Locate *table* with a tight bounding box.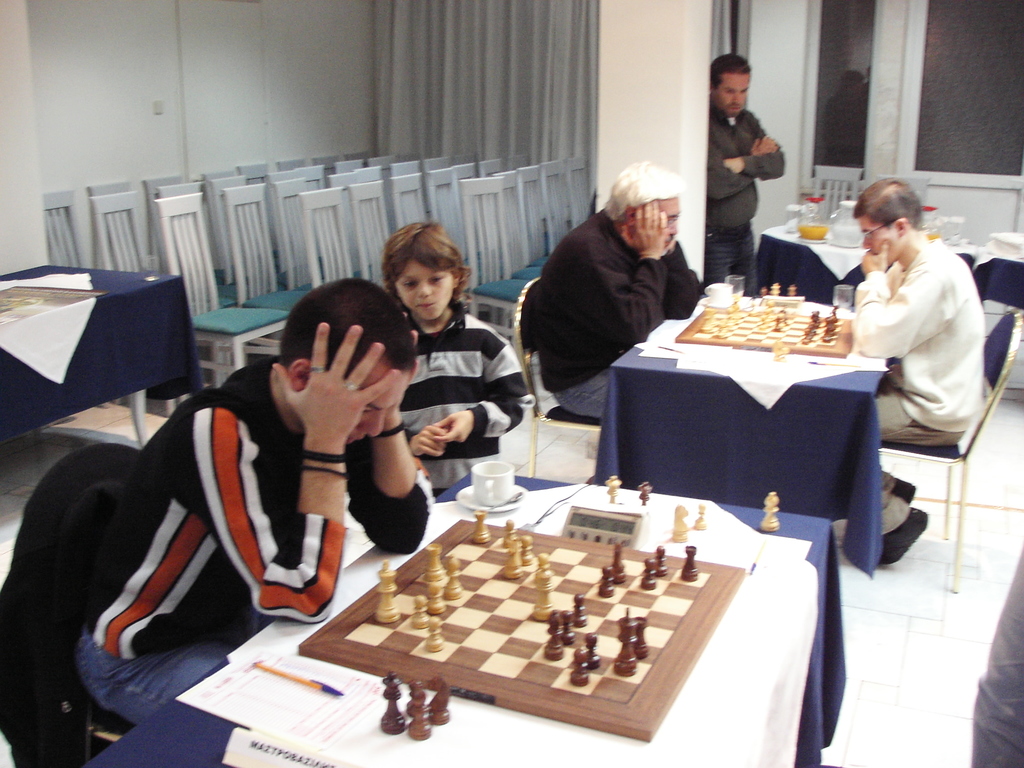
[979, 226, 1022, 357].
